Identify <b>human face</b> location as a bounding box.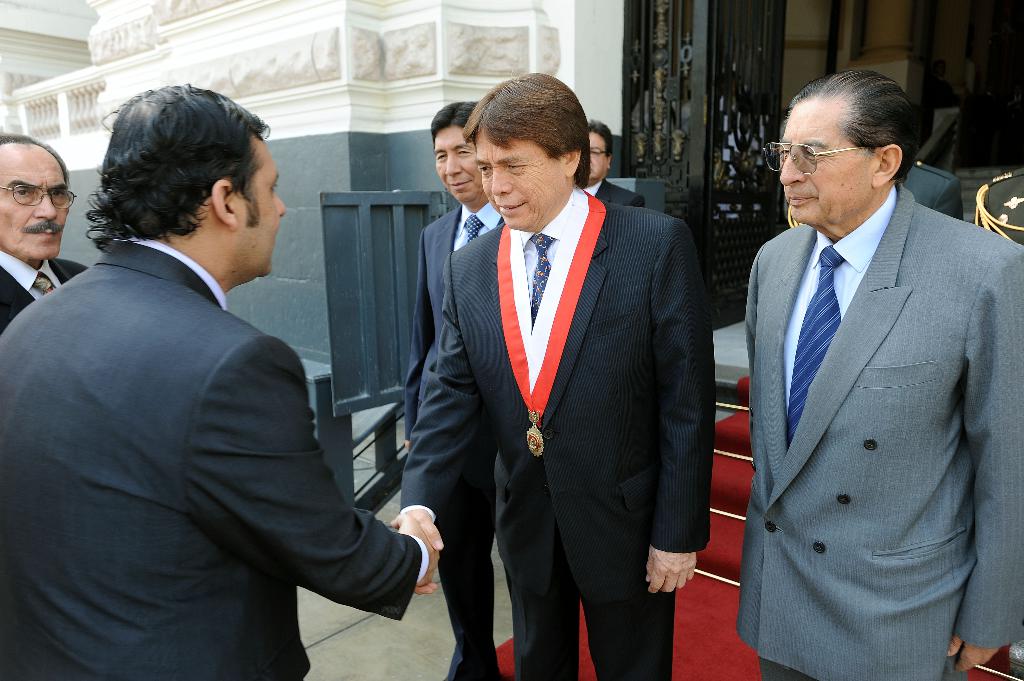
bbox=(0, 146, 68, 261).
